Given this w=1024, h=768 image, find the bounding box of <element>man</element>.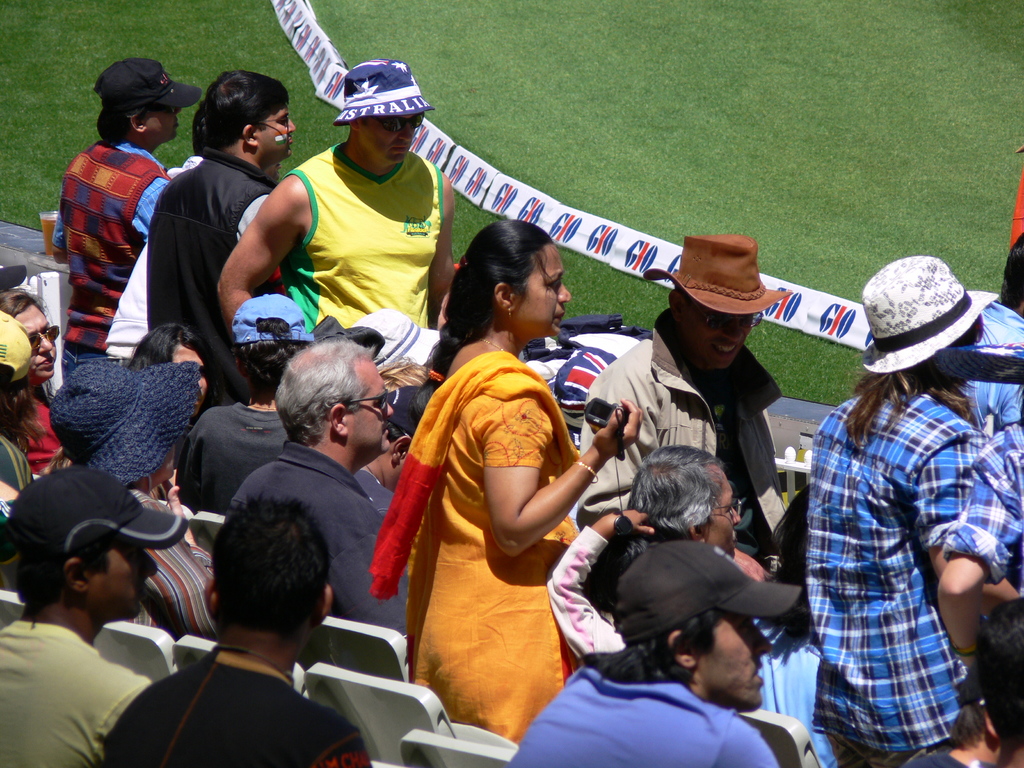
bbox(959, 229, 1023, 430).
